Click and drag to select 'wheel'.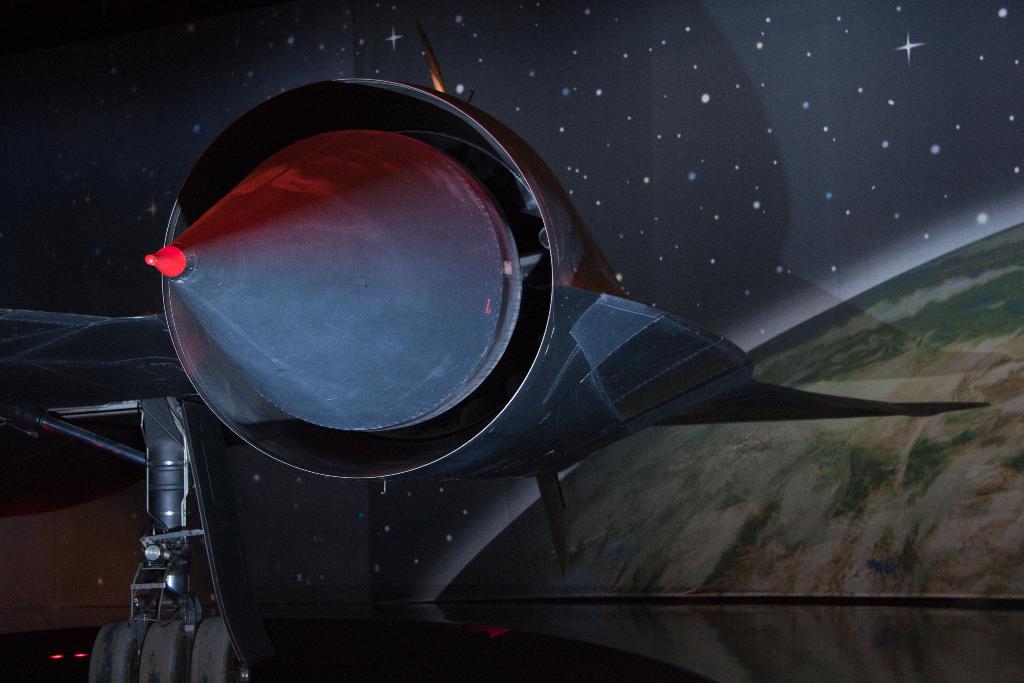
Selection: 90, 620, 147, 682.
